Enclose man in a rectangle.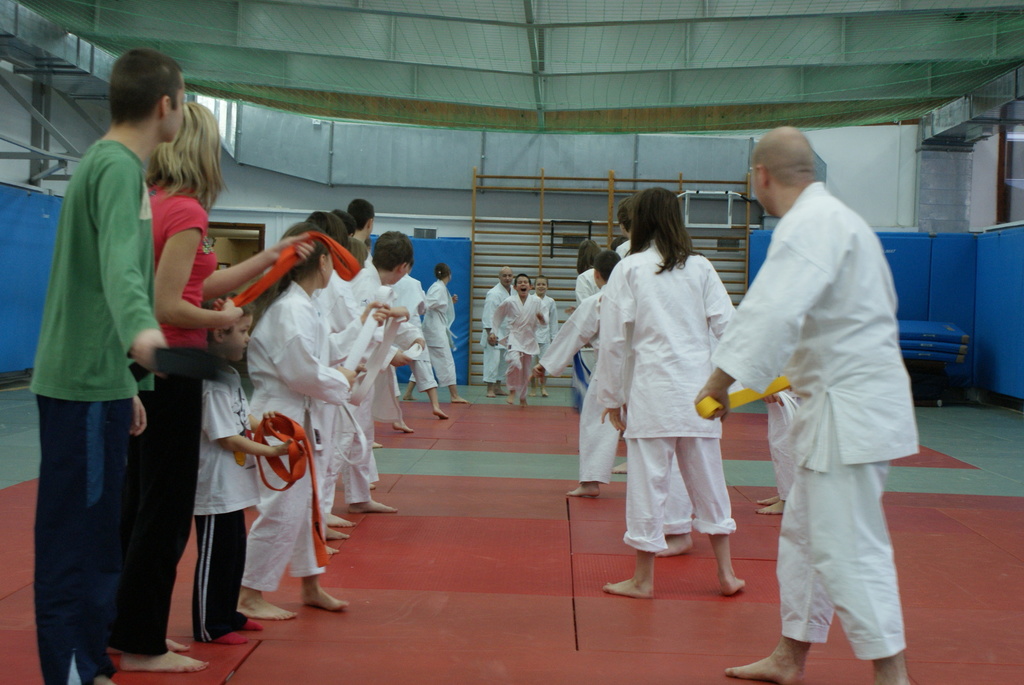
<region>18, 42, 228, 684</region>.
